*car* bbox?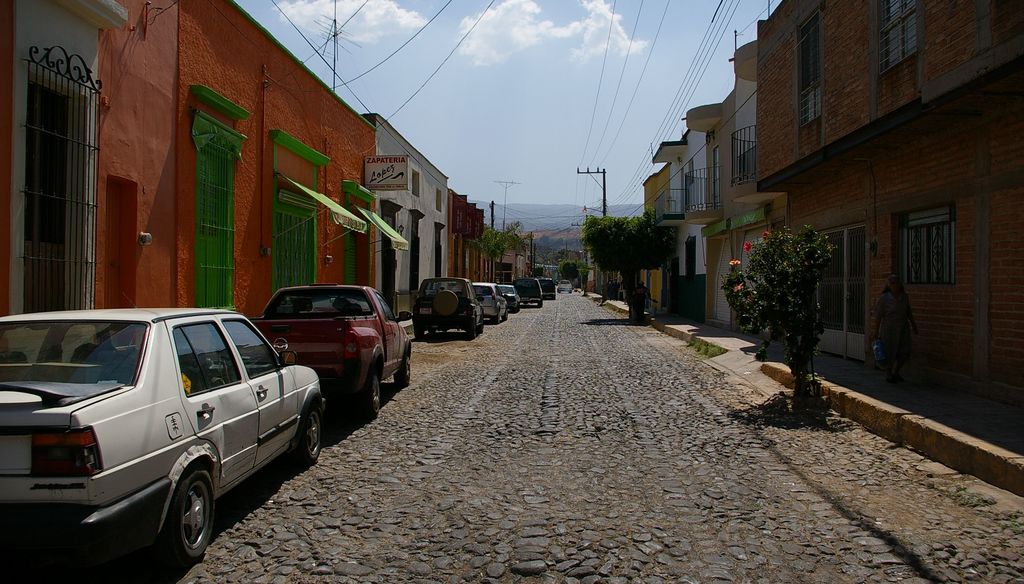
[left=0, top=297, right=322, bottom=578]
